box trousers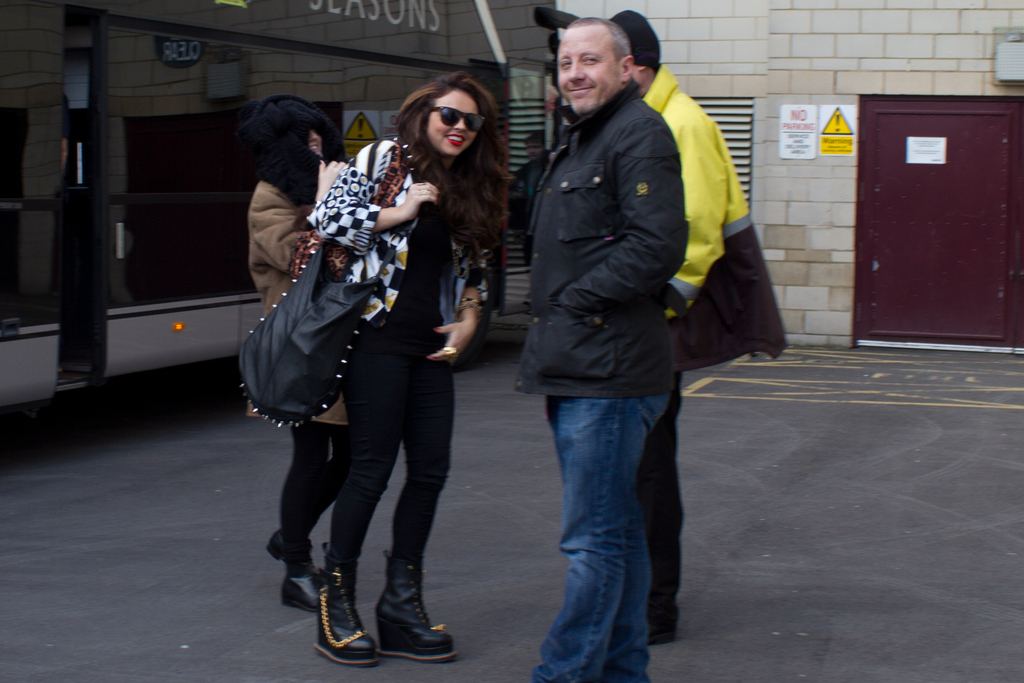
rect(554, 398, 663, 675)
